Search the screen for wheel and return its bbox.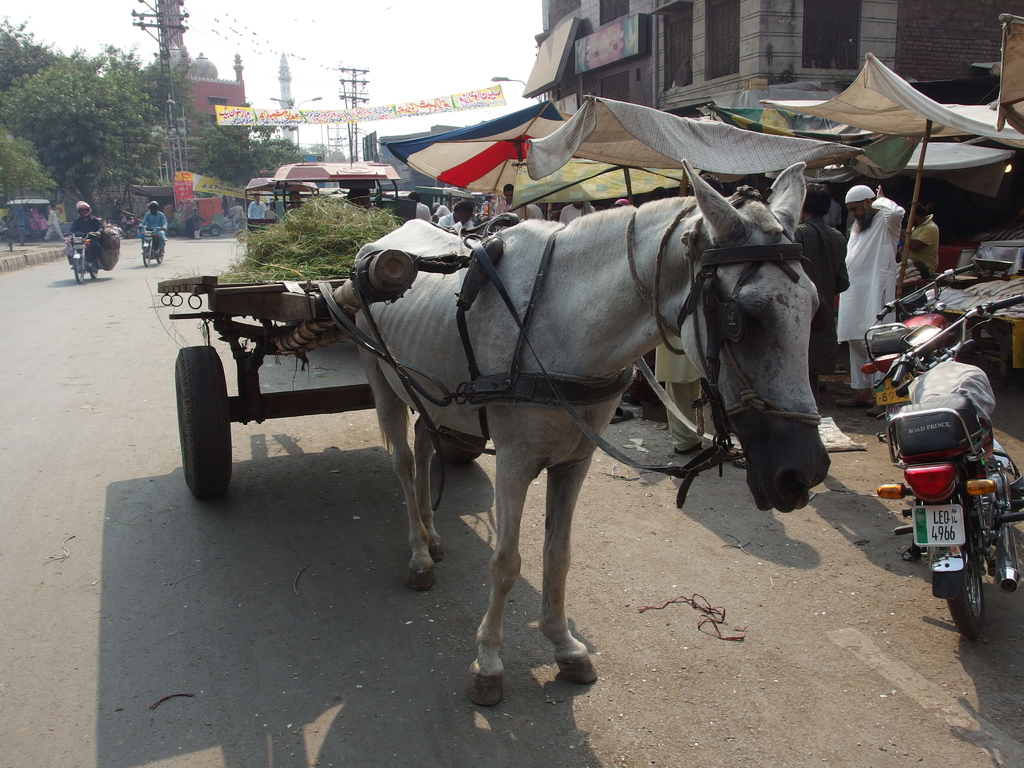
Found: <region>1, 226, 12, 241</region>.
